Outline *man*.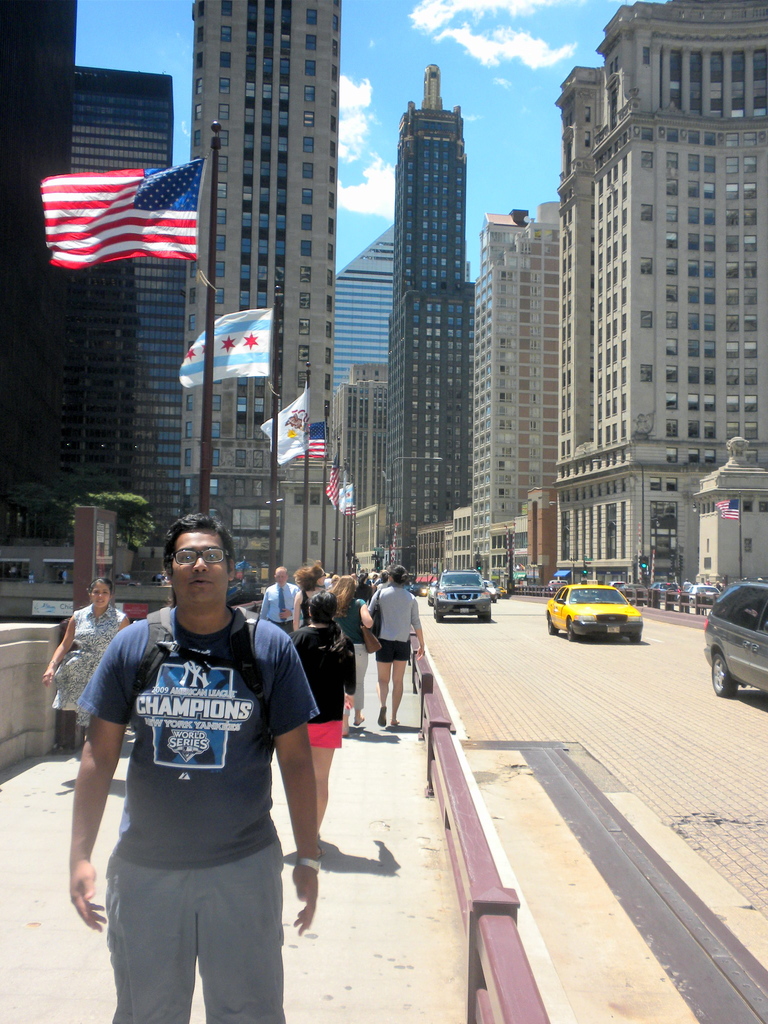
Outline: (left=65, top=512, right=327, bottom=1023).
